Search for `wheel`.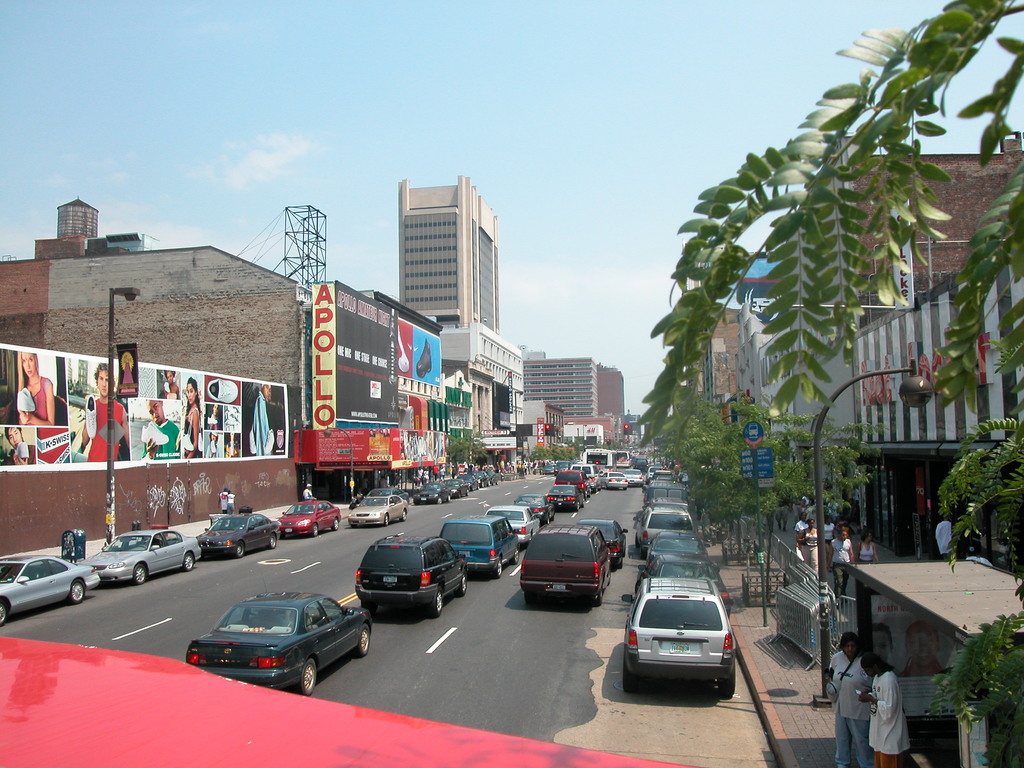
Found at region(181, 552, 193, 570).
